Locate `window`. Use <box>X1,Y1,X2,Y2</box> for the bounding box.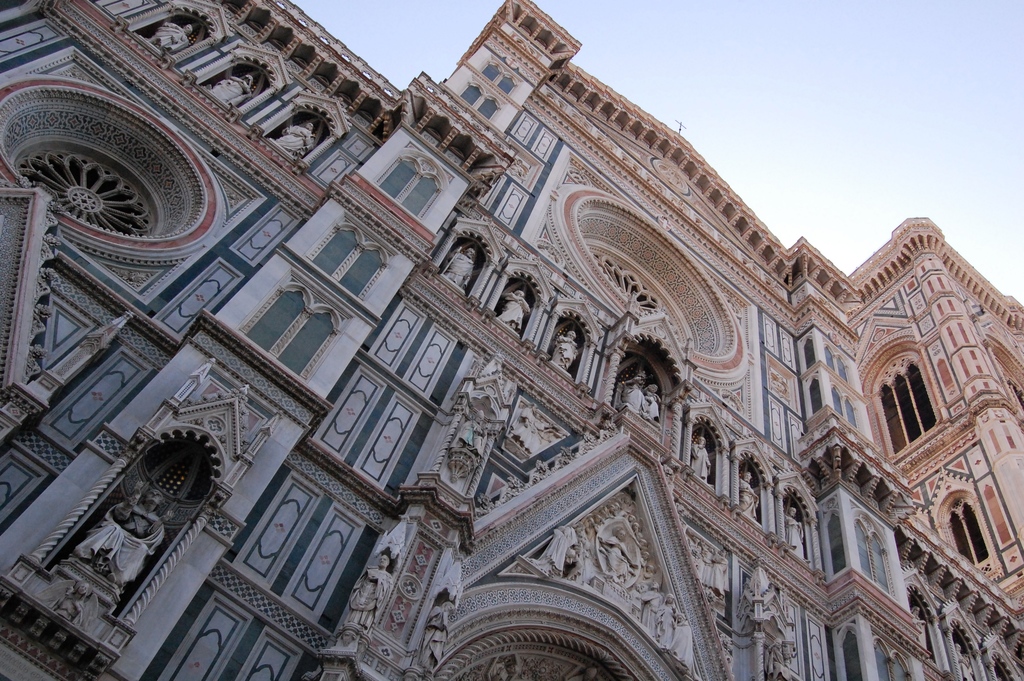
<box>237,281,315,358</box>.
